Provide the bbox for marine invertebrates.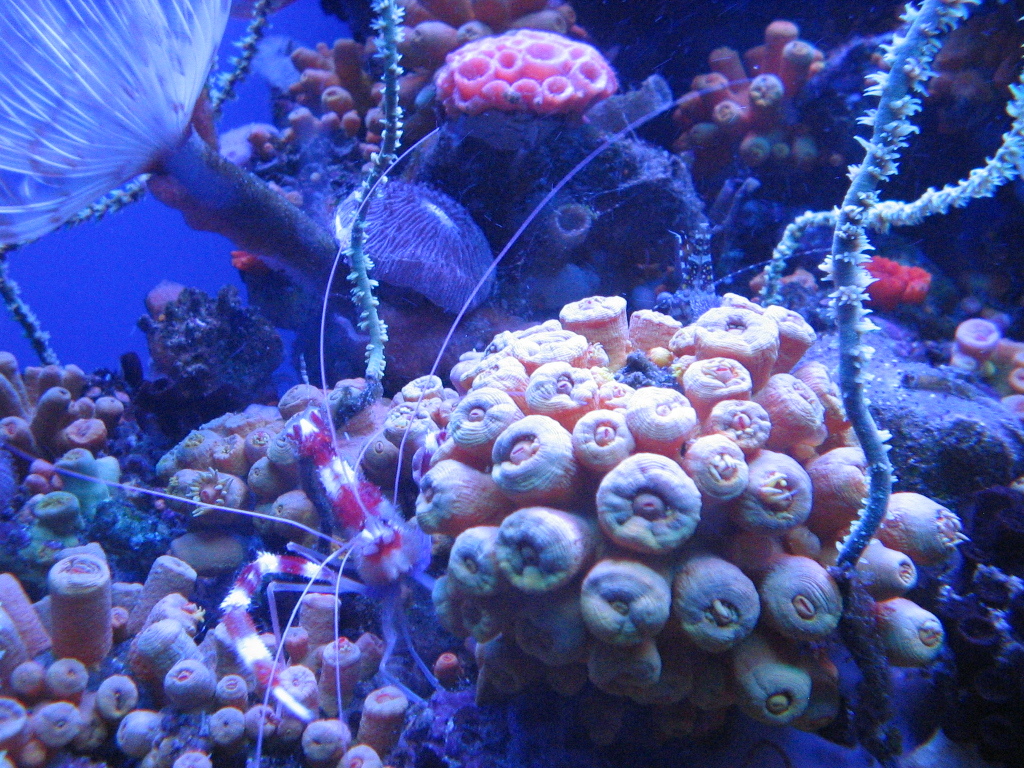
x1=13, y1=655, x2=52, y2=704.
